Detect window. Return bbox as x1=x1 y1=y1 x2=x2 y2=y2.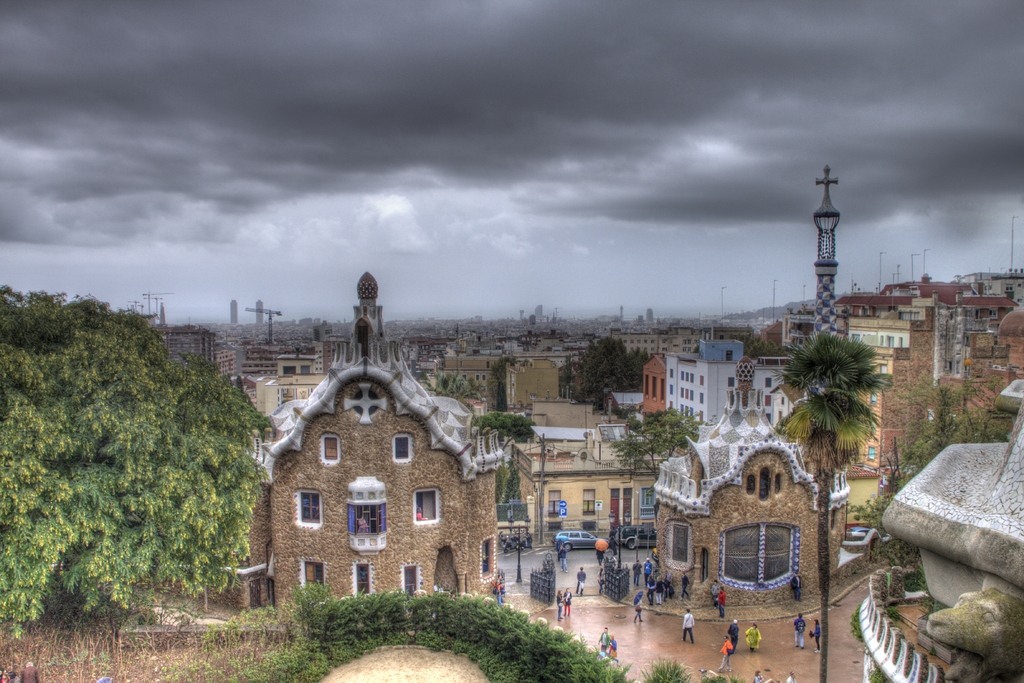
x1=669 y1=525 x2=692 y2=559.
